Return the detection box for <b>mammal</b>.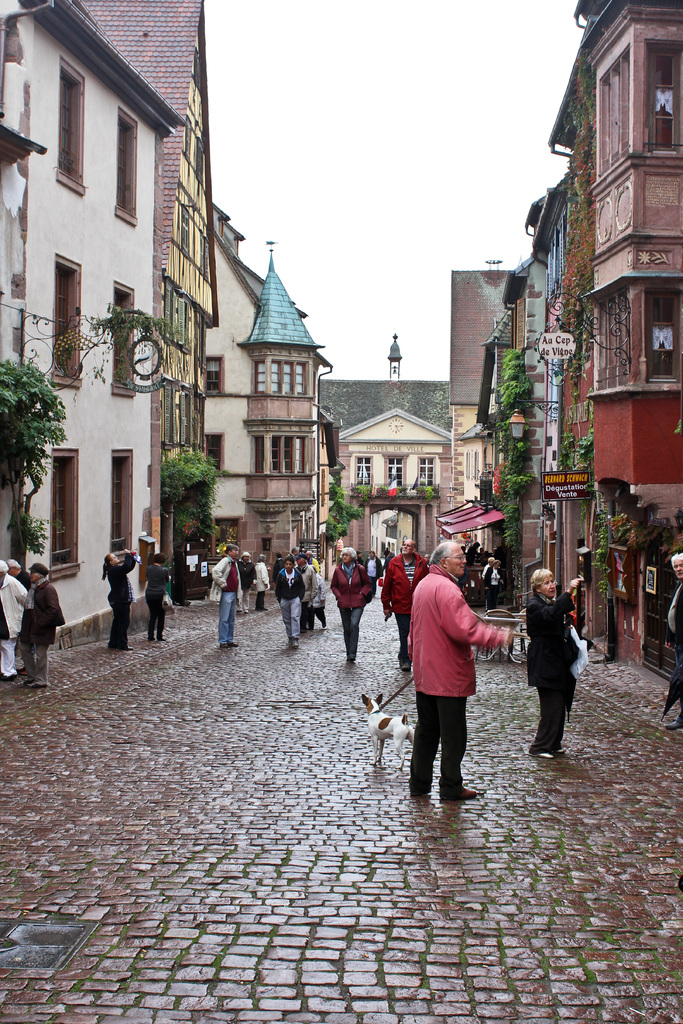
254:552:269:610.
